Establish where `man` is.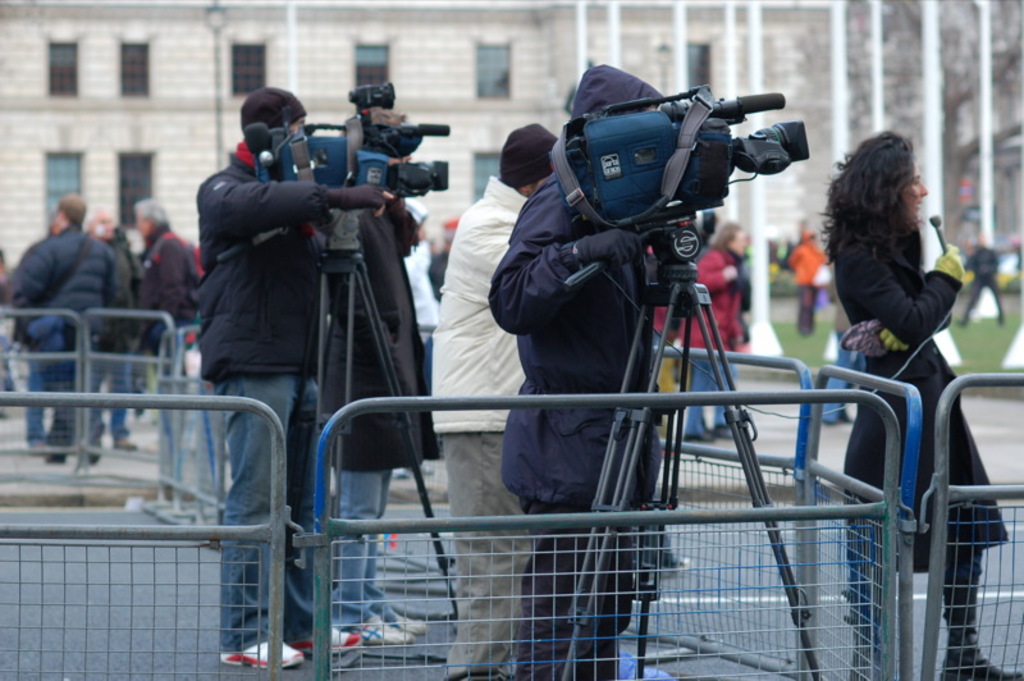
Established at (x1=959, y1=229, x2=1002, y2=330).
